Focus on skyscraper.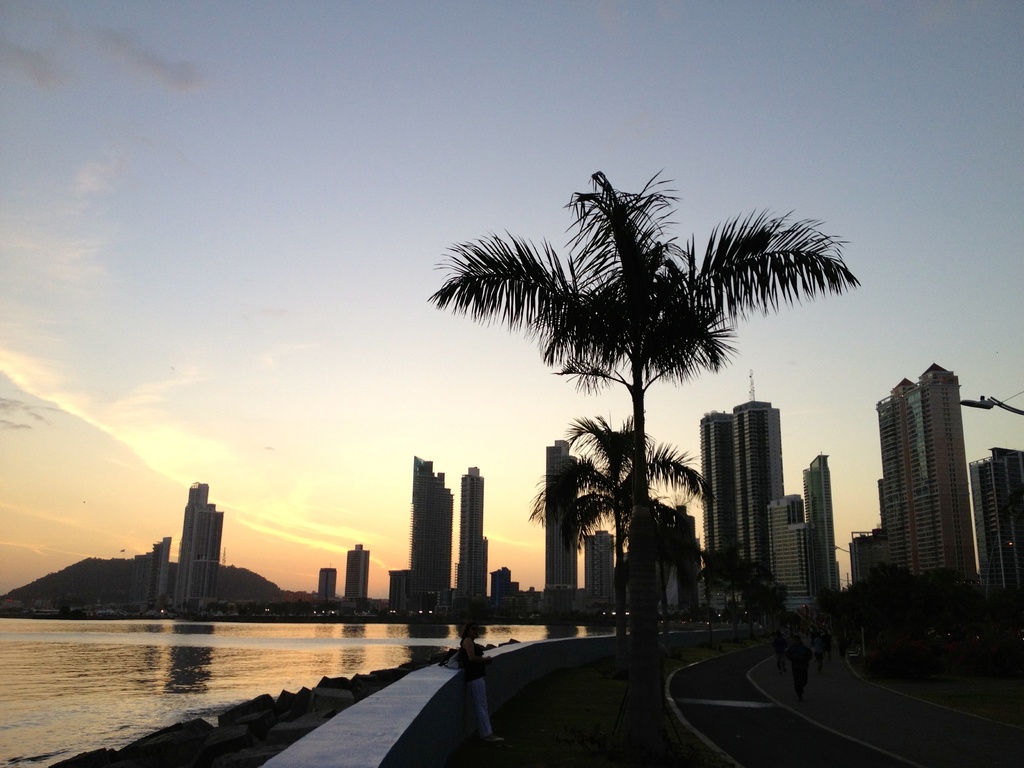
Focused at box(460, 463, 490, 609).
